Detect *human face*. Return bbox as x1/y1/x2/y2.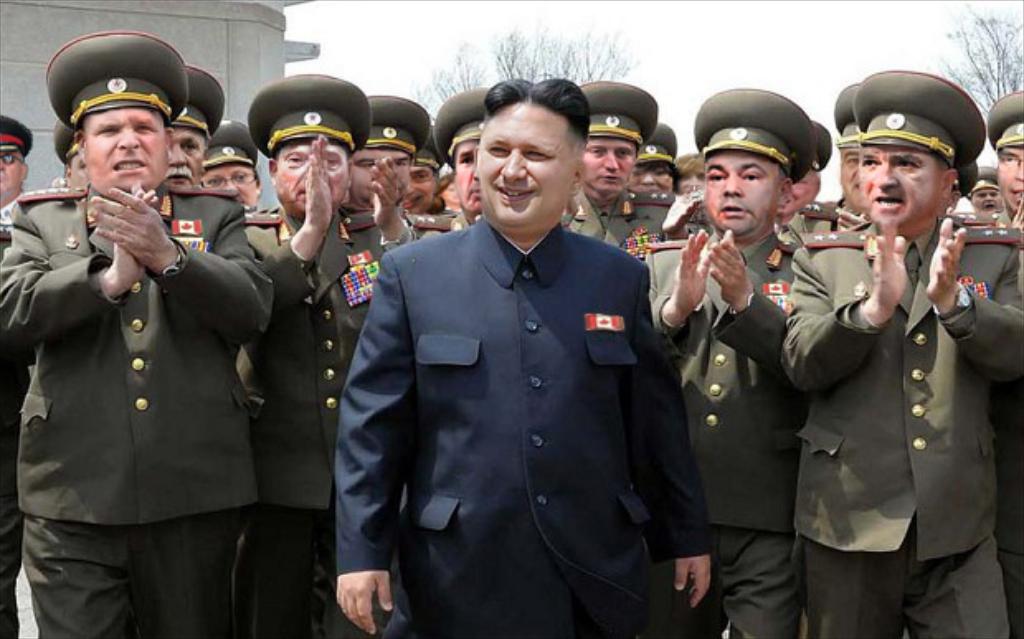
707/149/783/231.
